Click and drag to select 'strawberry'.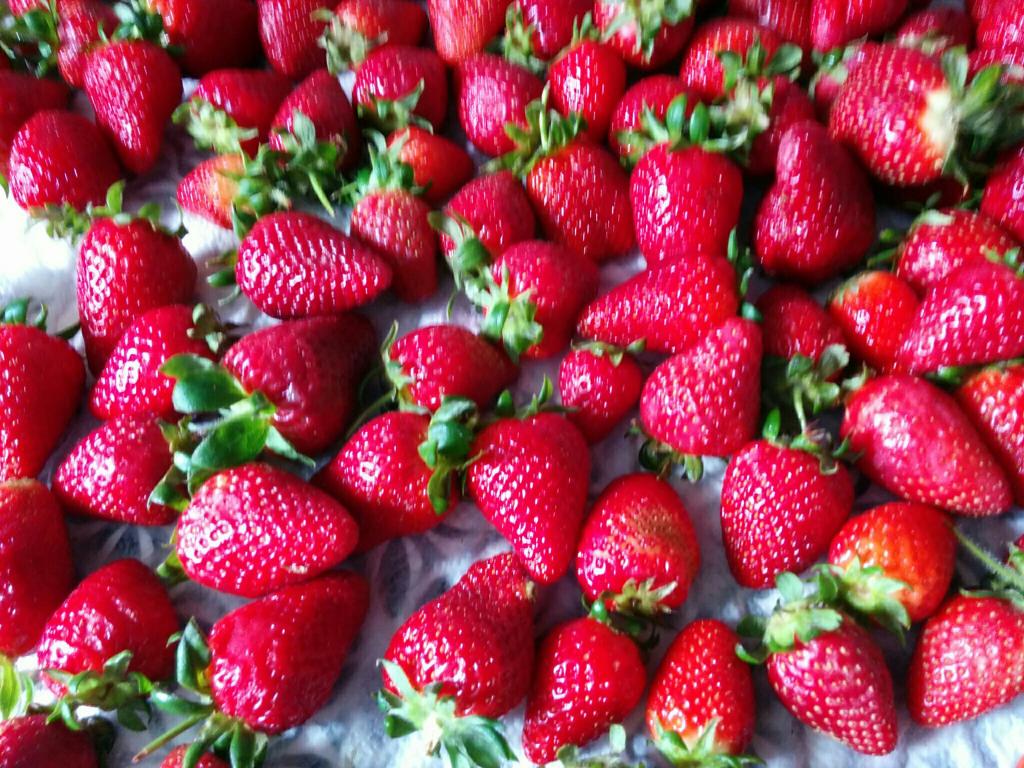
Selection: {"x1": 356, "y1": 146, "x2": 445, "y2": 303}.
